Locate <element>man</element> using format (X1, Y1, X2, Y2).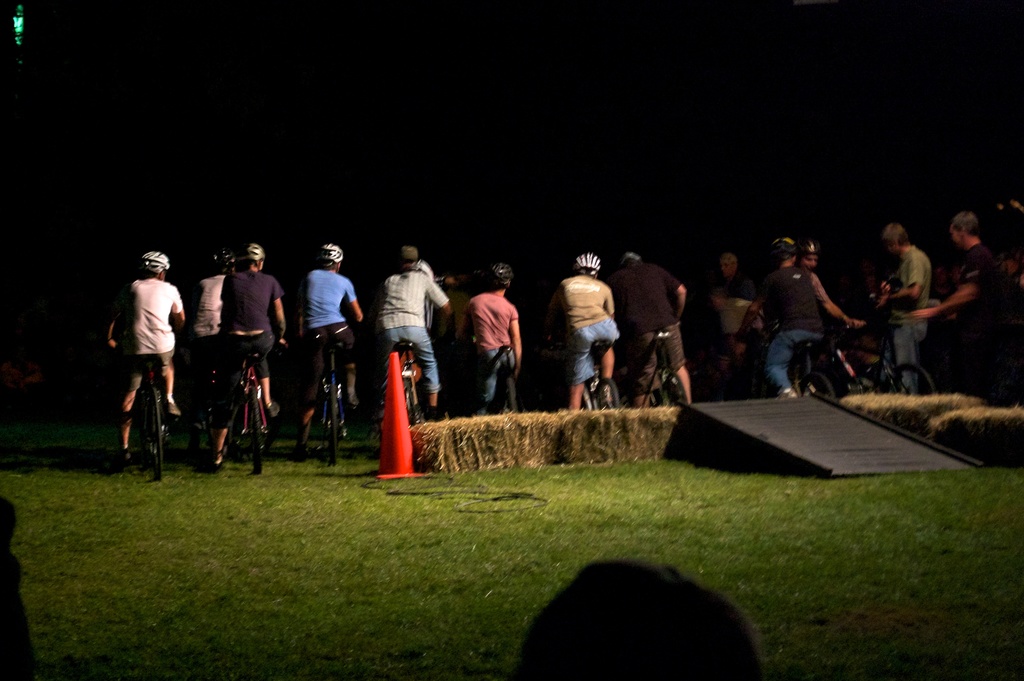
(371, 242, 455, 445).
